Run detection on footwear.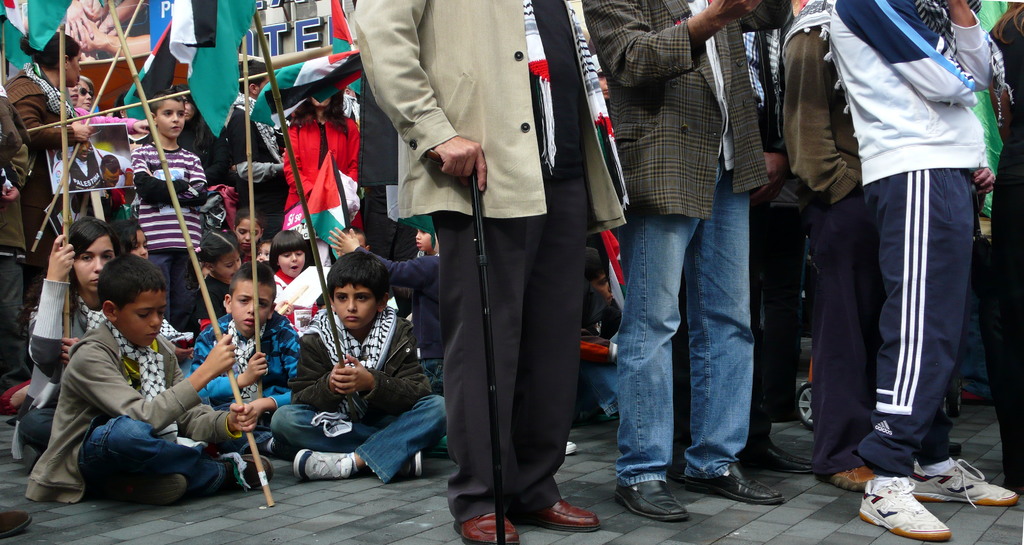
Result: locate(120, 473, 188, 504).
